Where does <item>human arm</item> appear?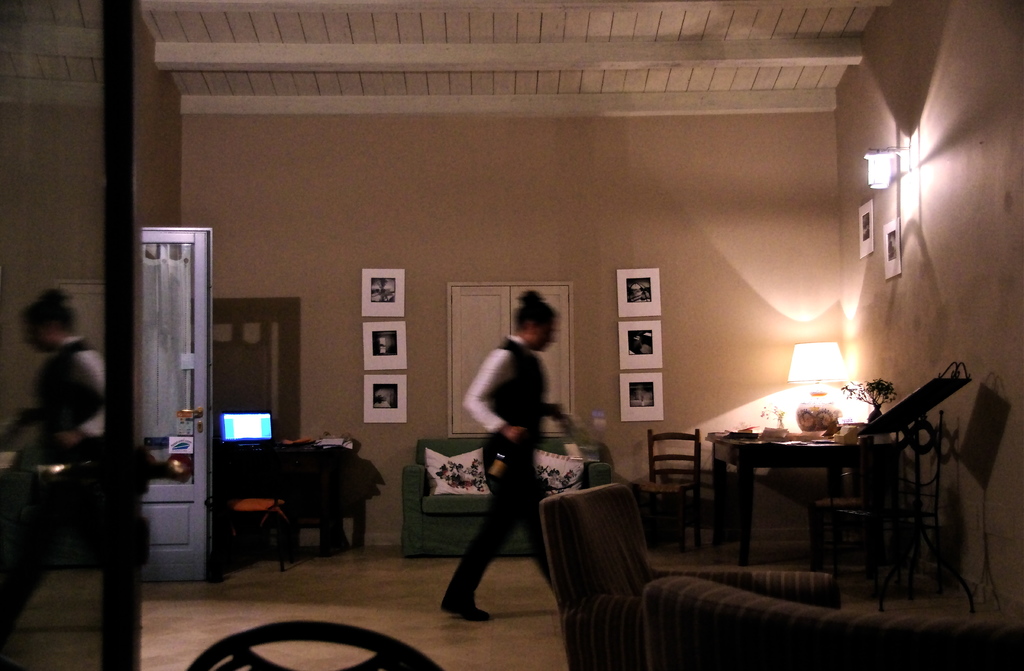
Appears at 540,373,567,424.
